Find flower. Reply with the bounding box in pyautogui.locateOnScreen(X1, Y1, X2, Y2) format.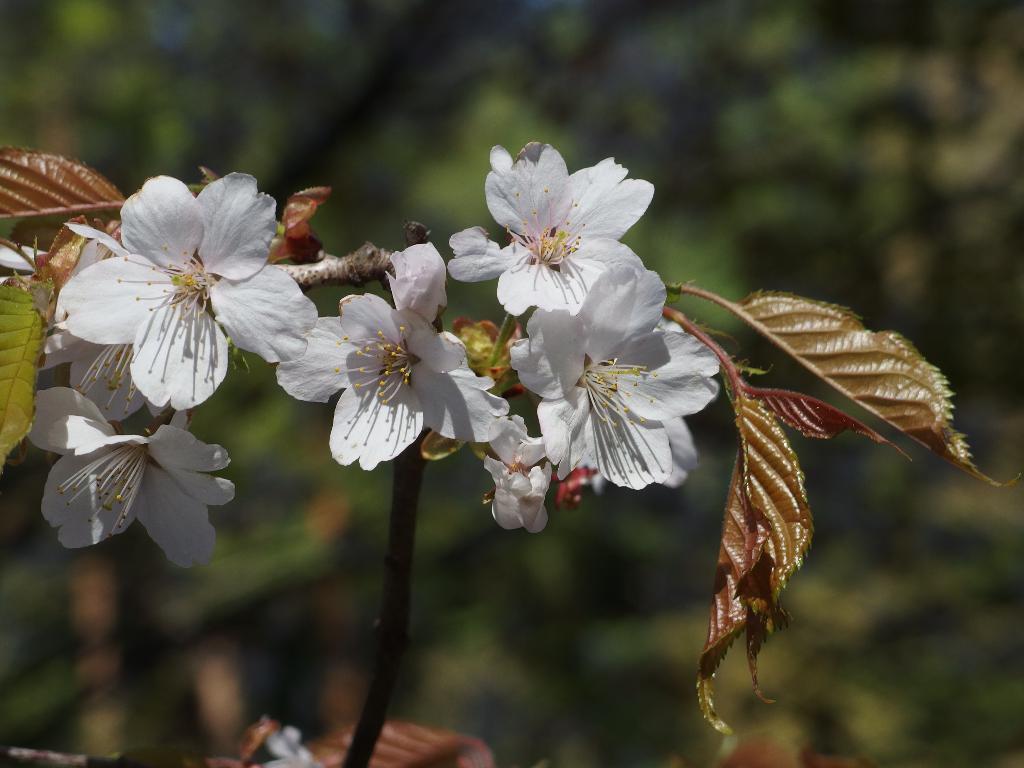
pyautogui.locateOnScreen(49, 172, 321, 402).
